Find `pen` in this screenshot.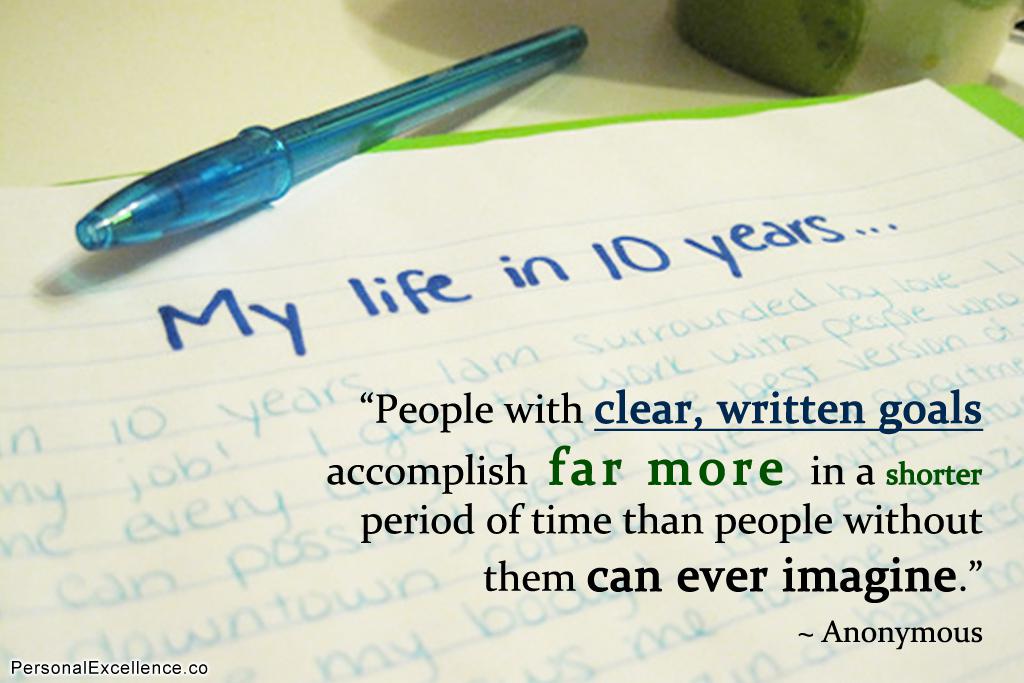
The bounding box for `pen` is rect(70, 22, 589, 252).
